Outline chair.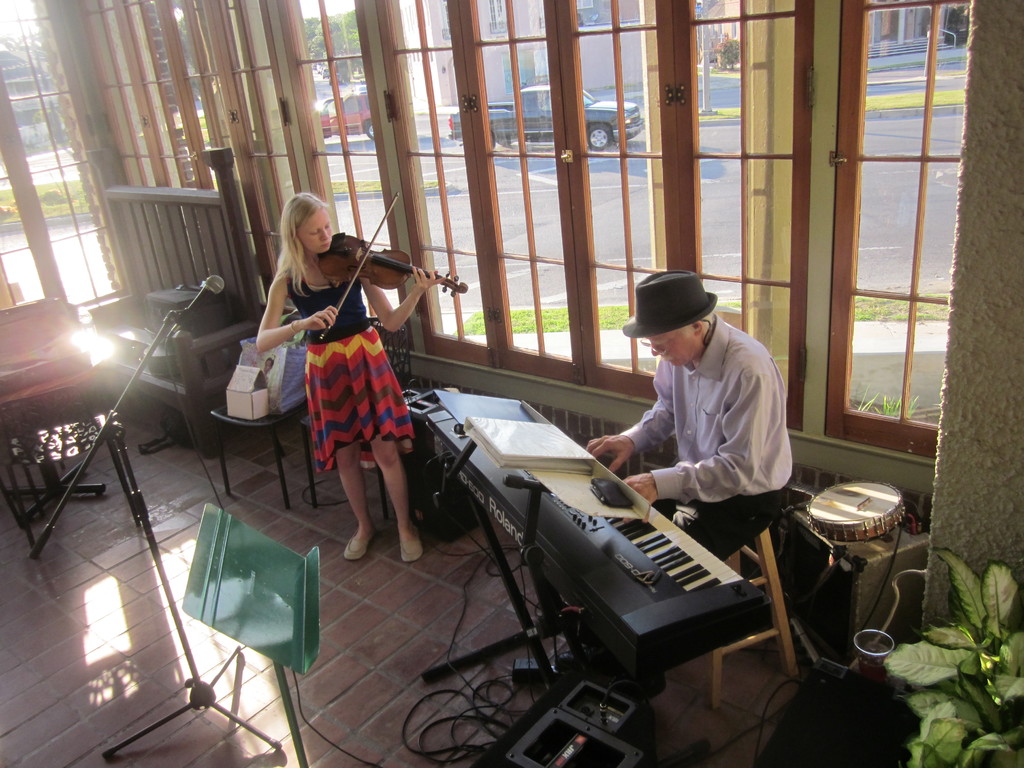
Outline: box=[308, 320, 415, 521].
